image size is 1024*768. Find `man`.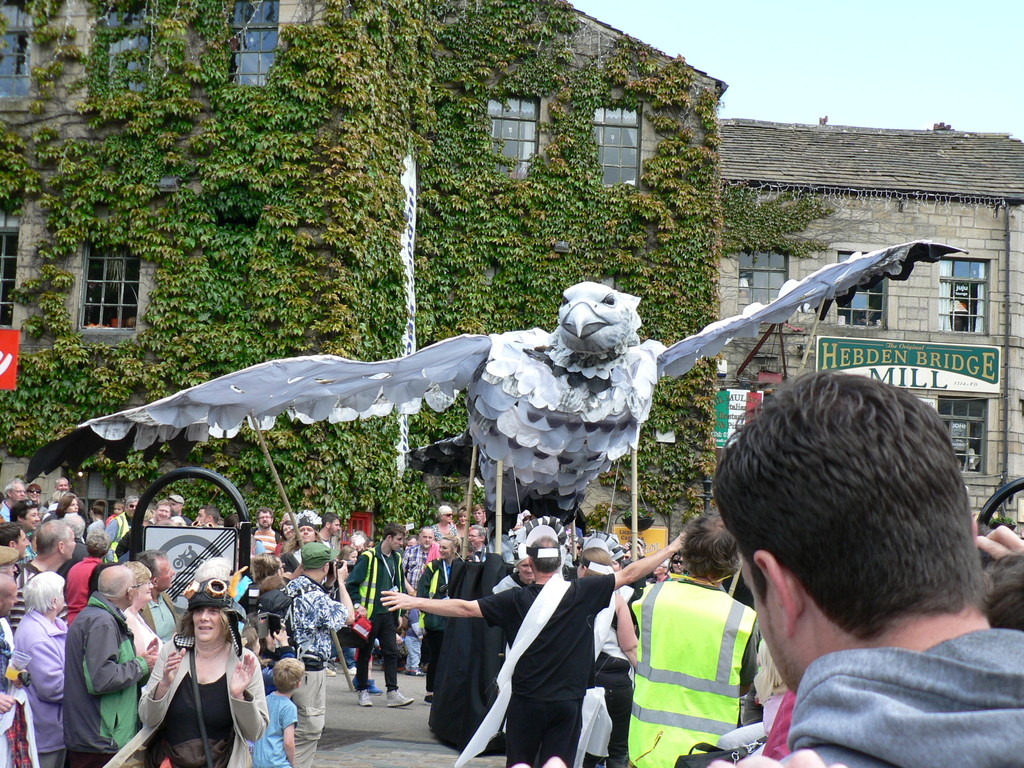
x1=103 y1=496 x2=143 y2=541.
